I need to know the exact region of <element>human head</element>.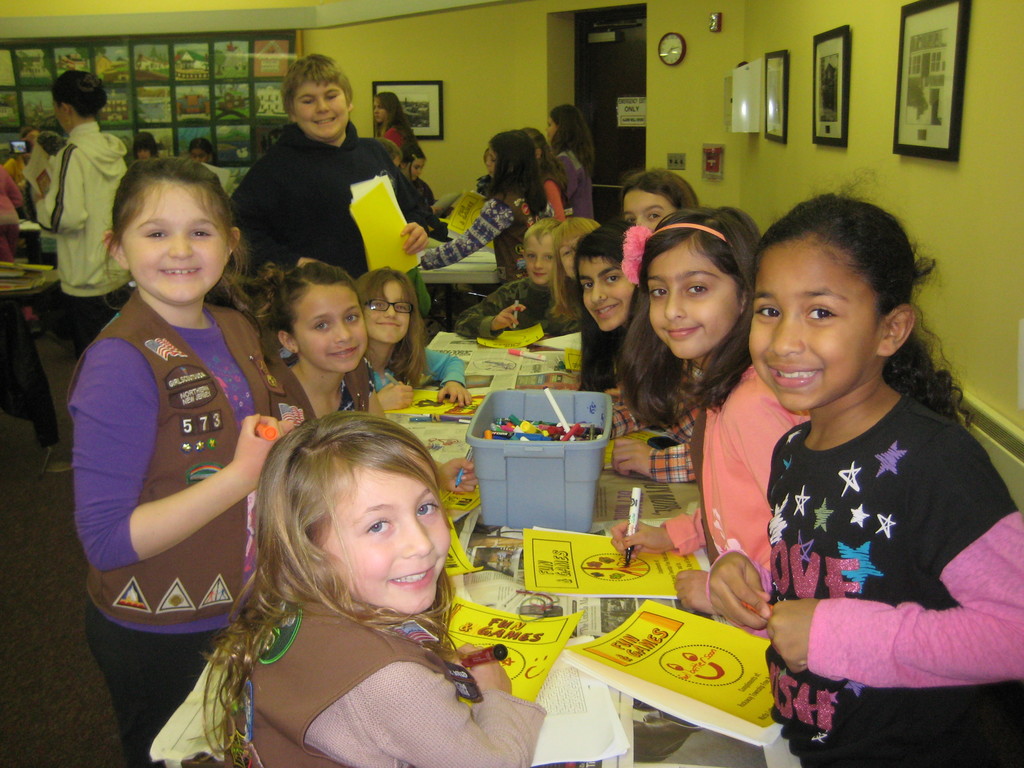
Region: bbox(373, 90, 401, 122).
